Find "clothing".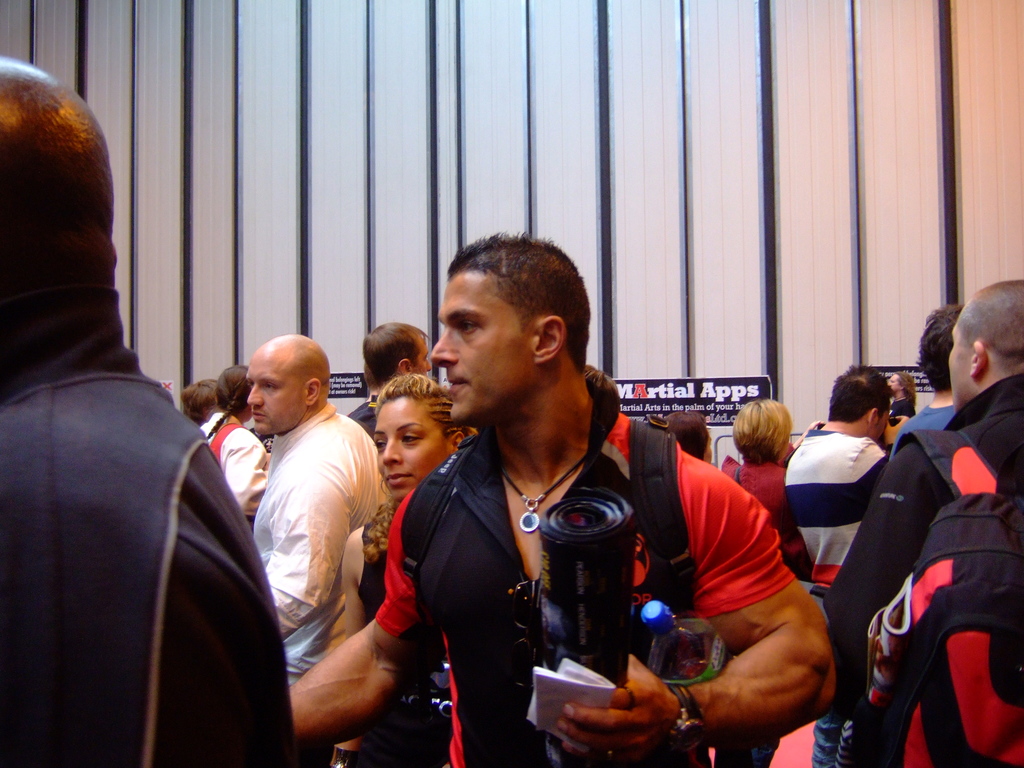
0,282,296,767.
